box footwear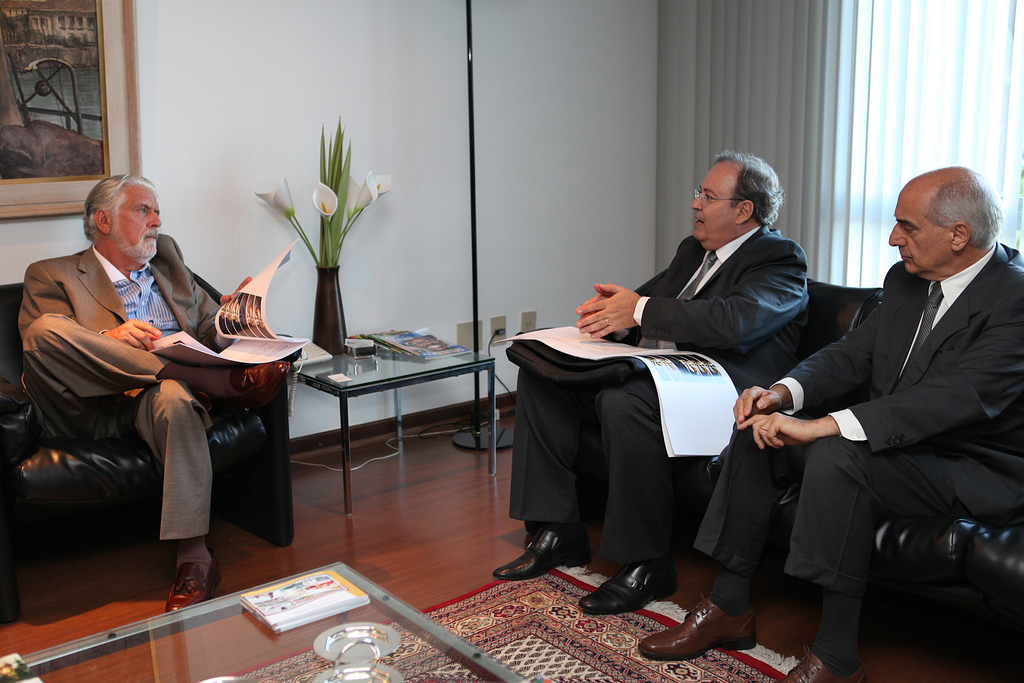
region(493, 522, 596, 585)
